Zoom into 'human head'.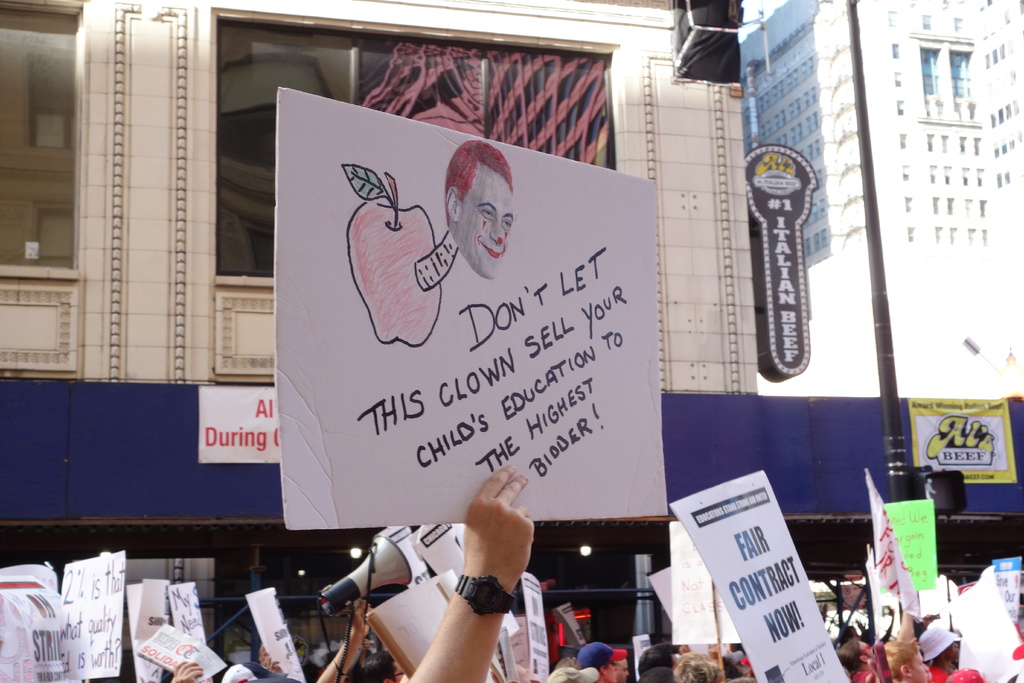
Zoom target: rect(443, 142, 515, 278).
